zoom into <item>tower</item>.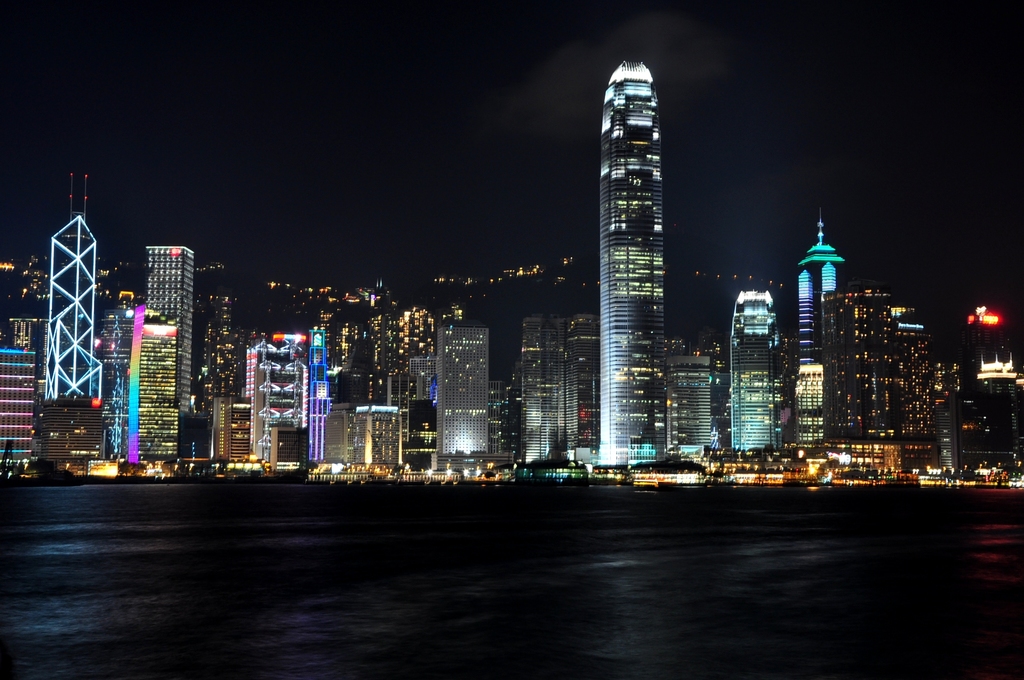
Zoom target: 147/255/189/440.
